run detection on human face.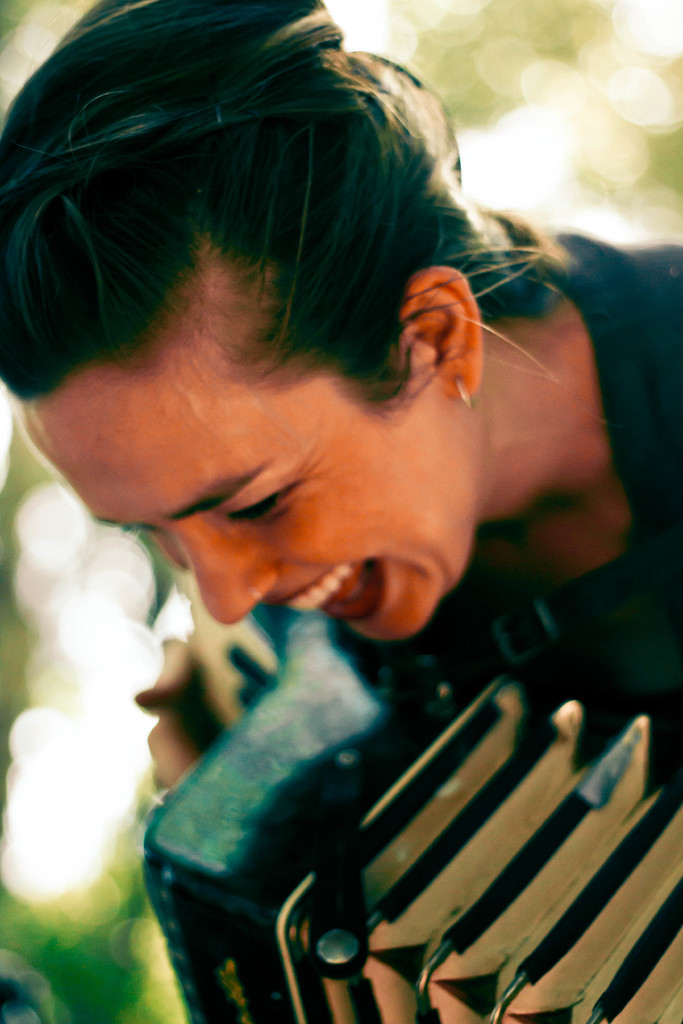
Result: <bbox>21, 316, 482, 641</bbox>.
